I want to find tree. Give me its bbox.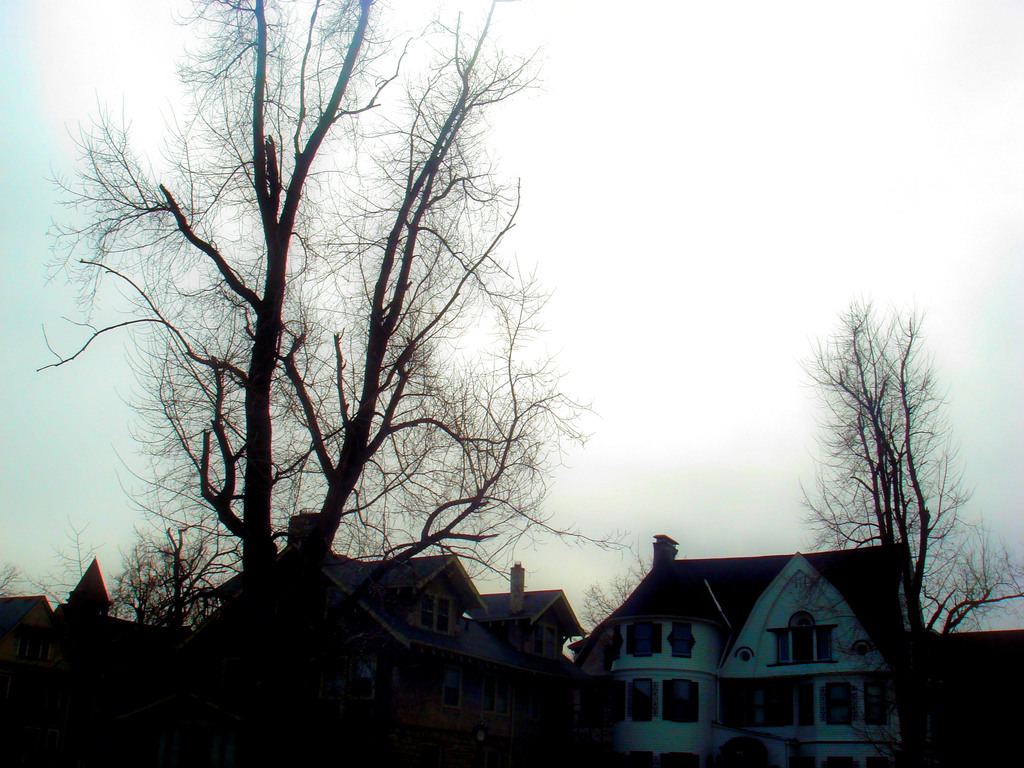
x1=44, y1=0, x2=648, y2=734.
